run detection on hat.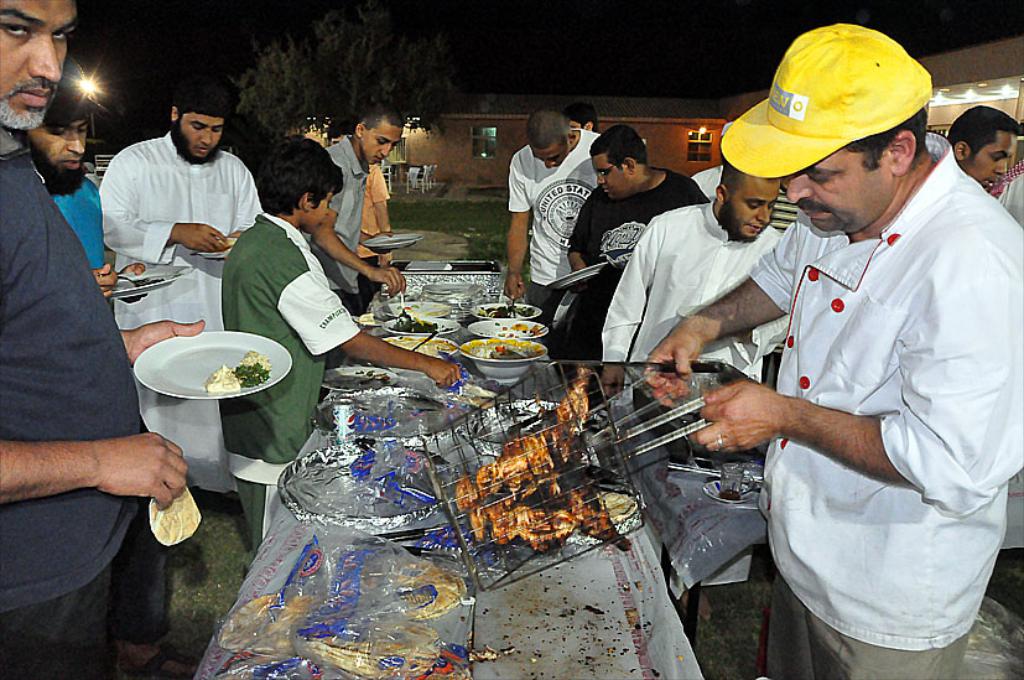
Result: <box>718,22,934,182</box>.
